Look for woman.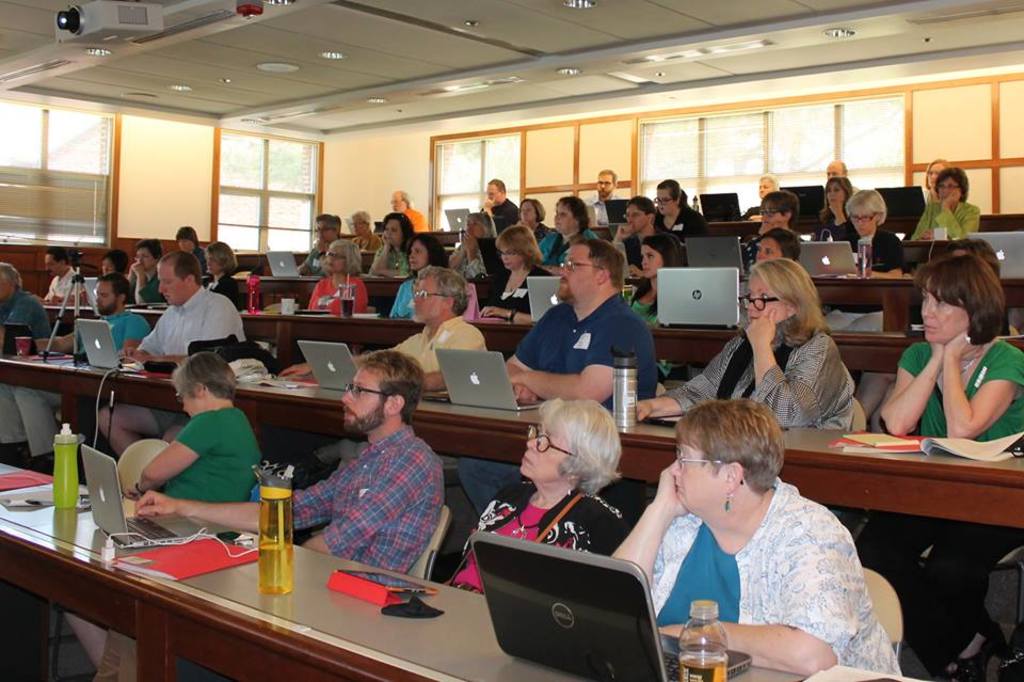
Found: [left=438, top=397, right=626, bottom=601].
